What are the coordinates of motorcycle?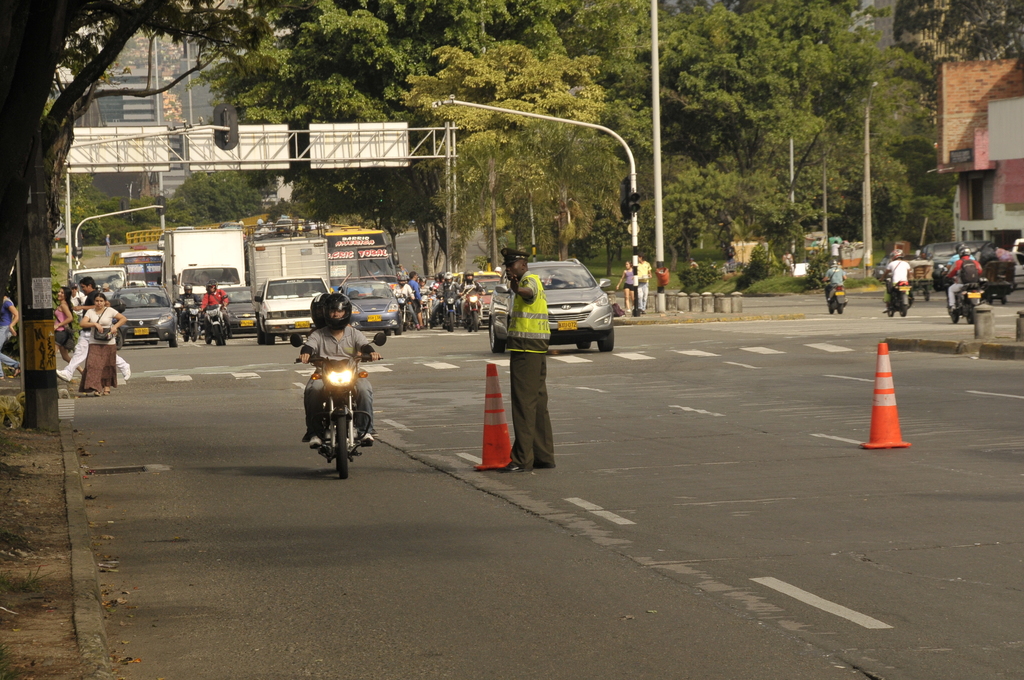
box=[203, 295, 229, 345].
